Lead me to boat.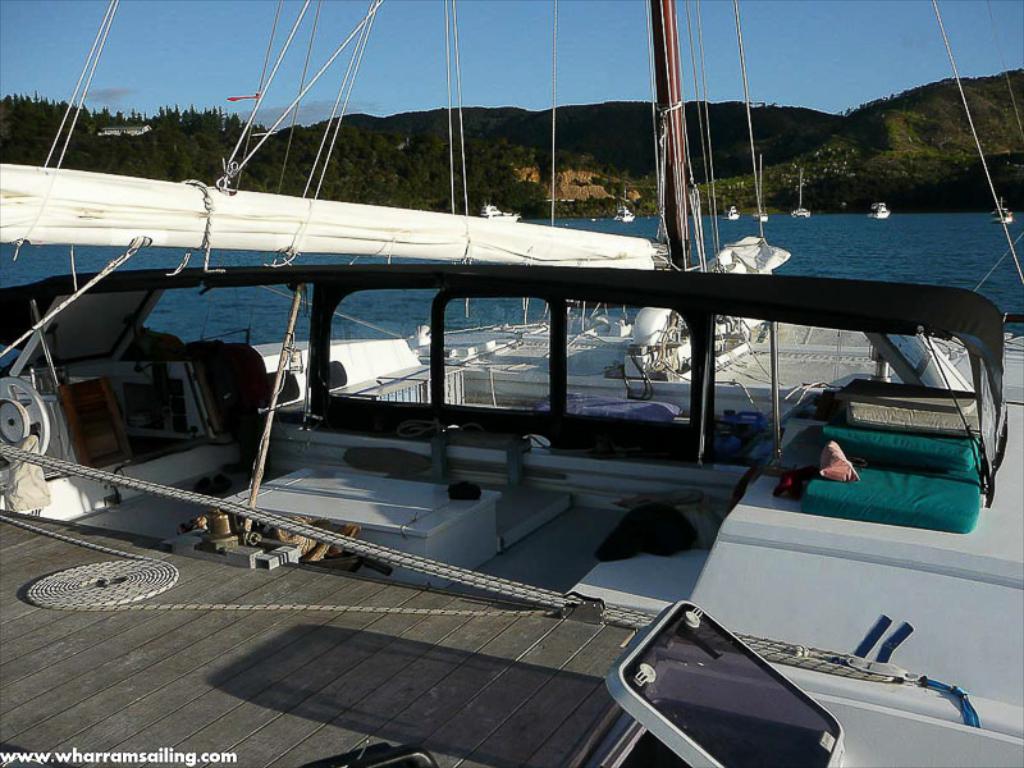
Lead to (x1=989, y1=198, x2=1012, y2=224).
